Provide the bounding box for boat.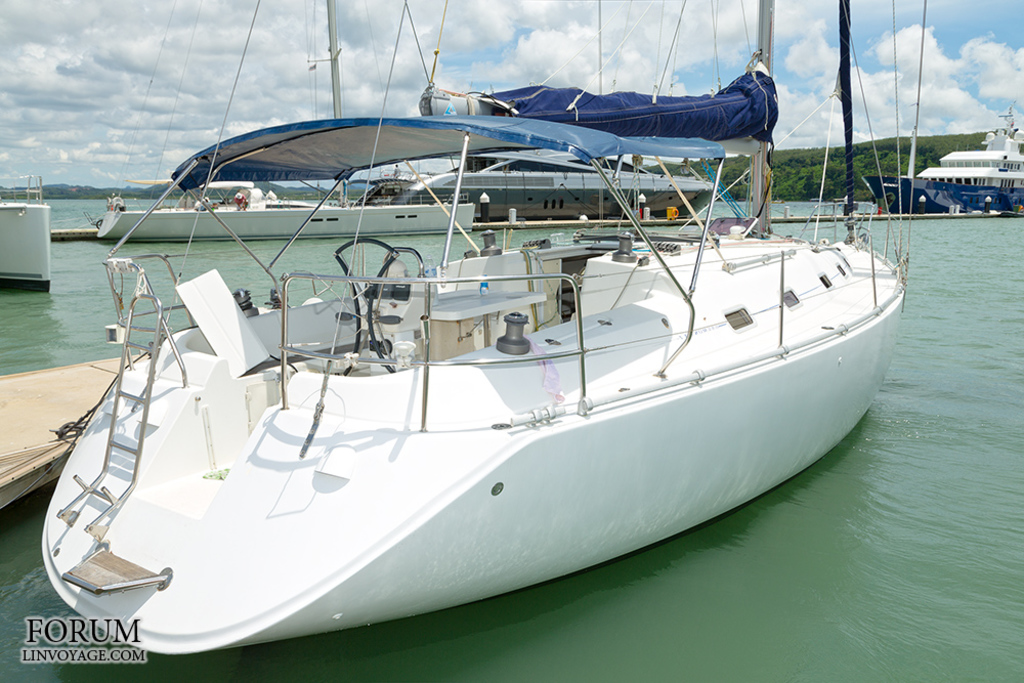
Rect(96, 0, 479, 237).
